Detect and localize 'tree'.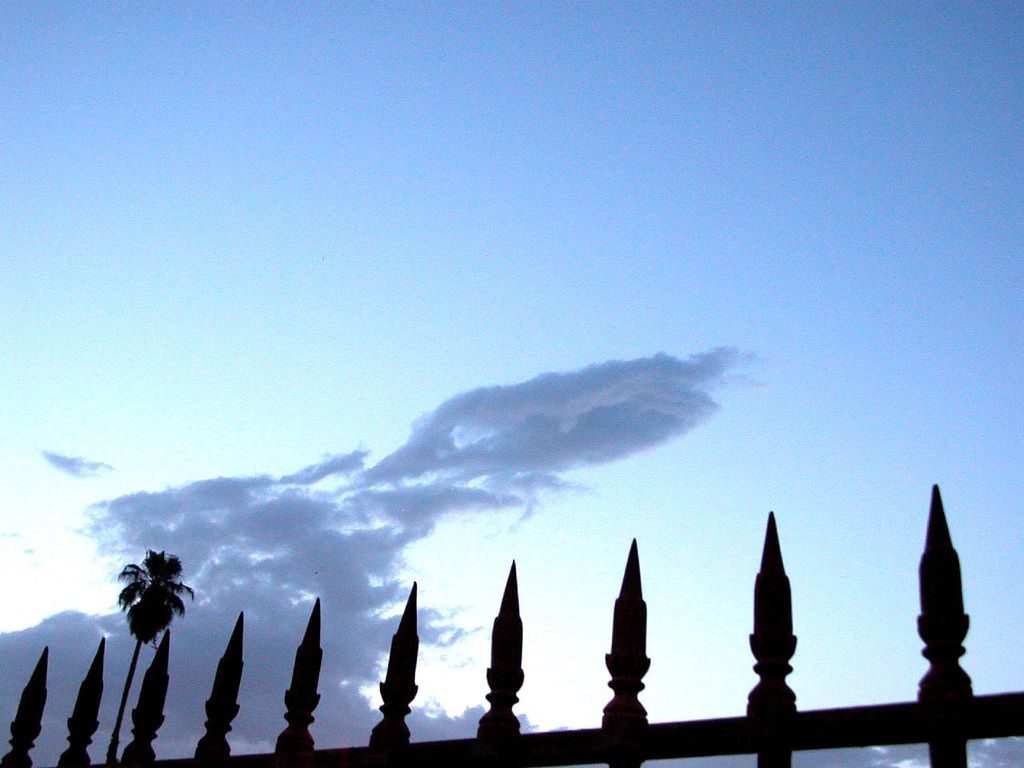
Localized at rect(113, 544, 195, 767).
